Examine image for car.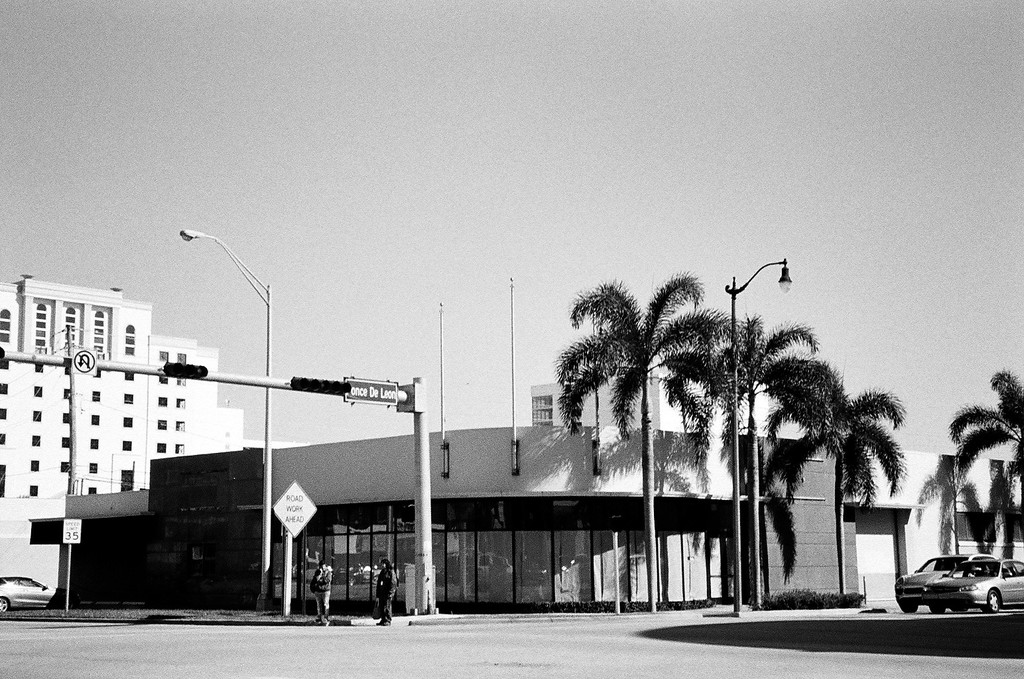
Examination result: Rect(923, 552, 1023, 610).
